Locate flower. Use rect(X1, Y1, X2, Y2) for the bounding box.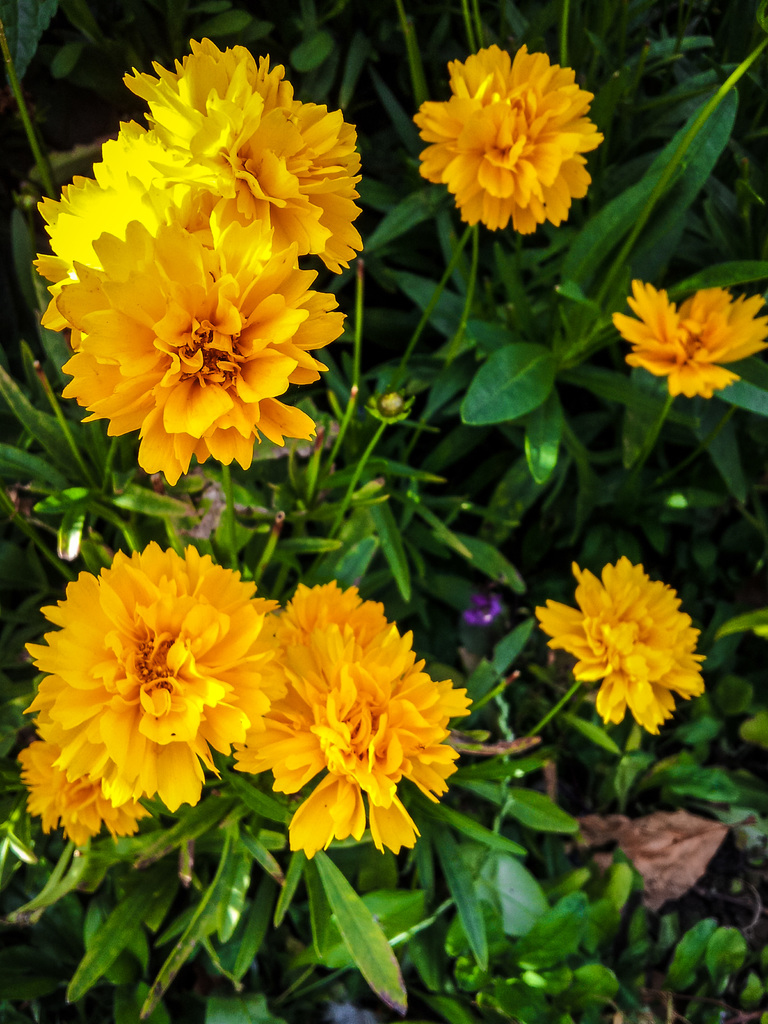
rect(605, 276, 767, 409).
